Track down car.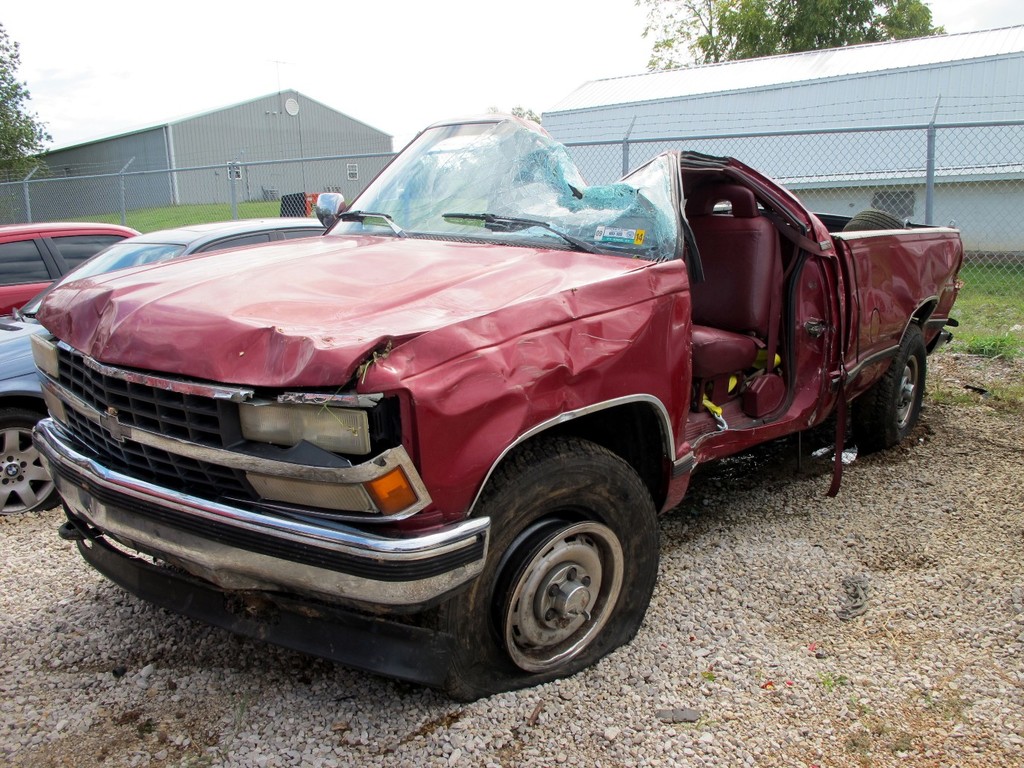
Tracked to 0 228 143 324.
